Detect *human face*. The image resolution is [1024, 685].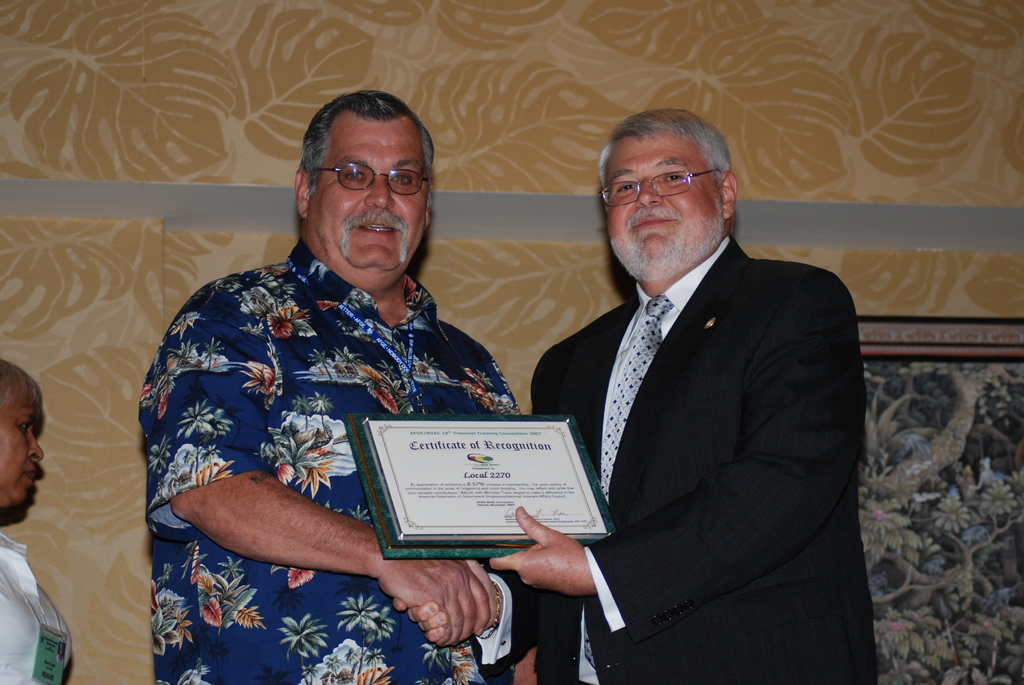
309, 116, 424, 265.
